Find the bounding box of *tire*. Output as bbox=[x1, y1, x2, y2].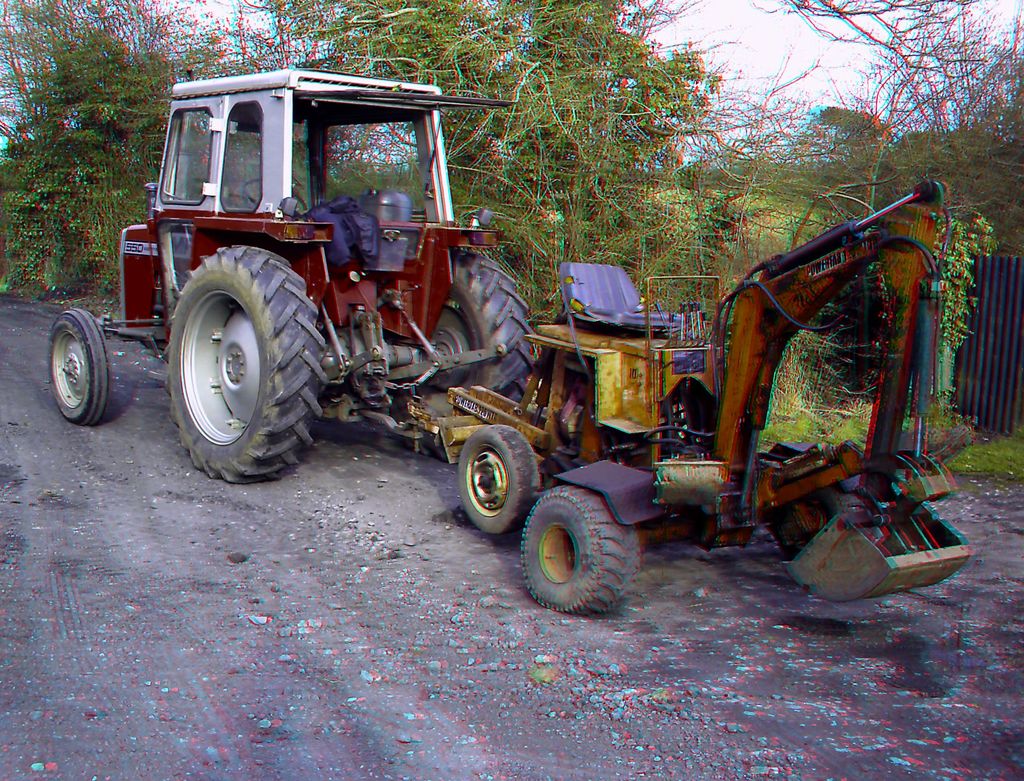
bbox=[460, 425, 538, 534].
